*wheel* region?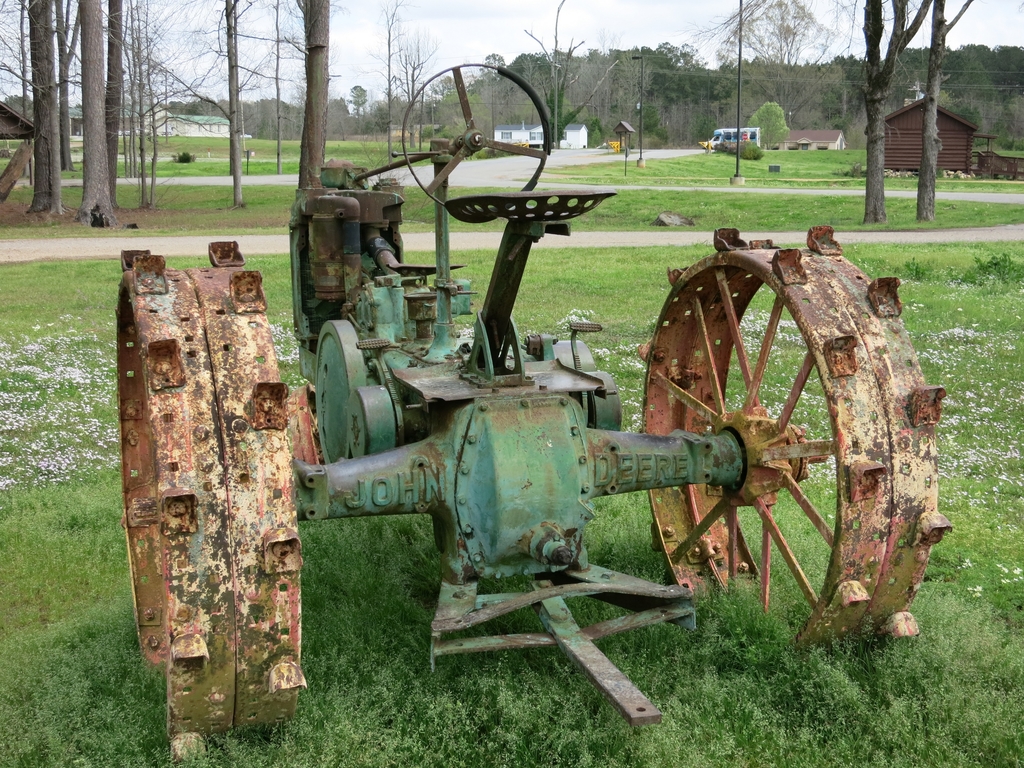
pyautogui.locateOnScreen(402, 63, 551, 209)
